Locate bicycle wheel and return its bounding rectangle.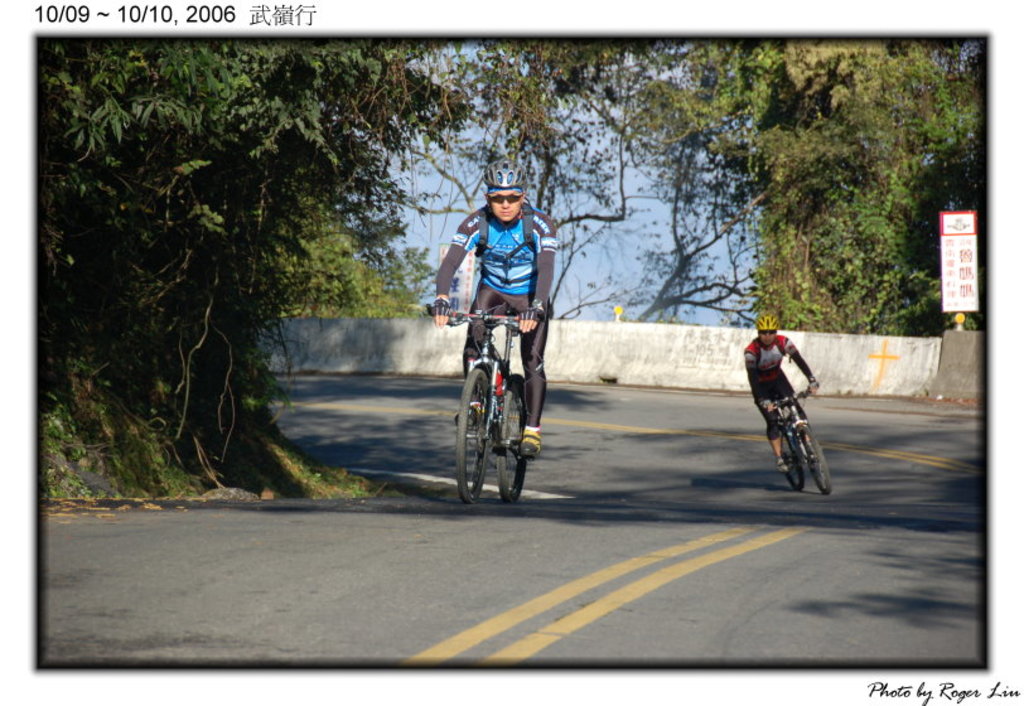
<box>800,420,831,499</box>.
